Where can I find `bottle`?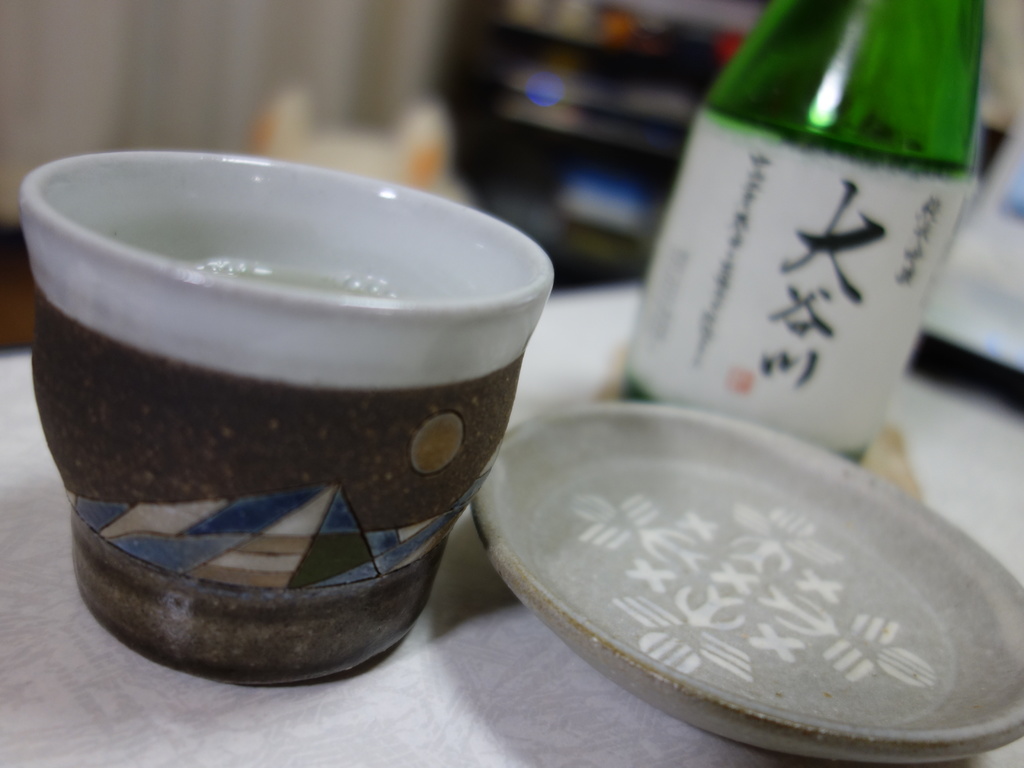
You can find it at region(619, 2, 991, 456).
